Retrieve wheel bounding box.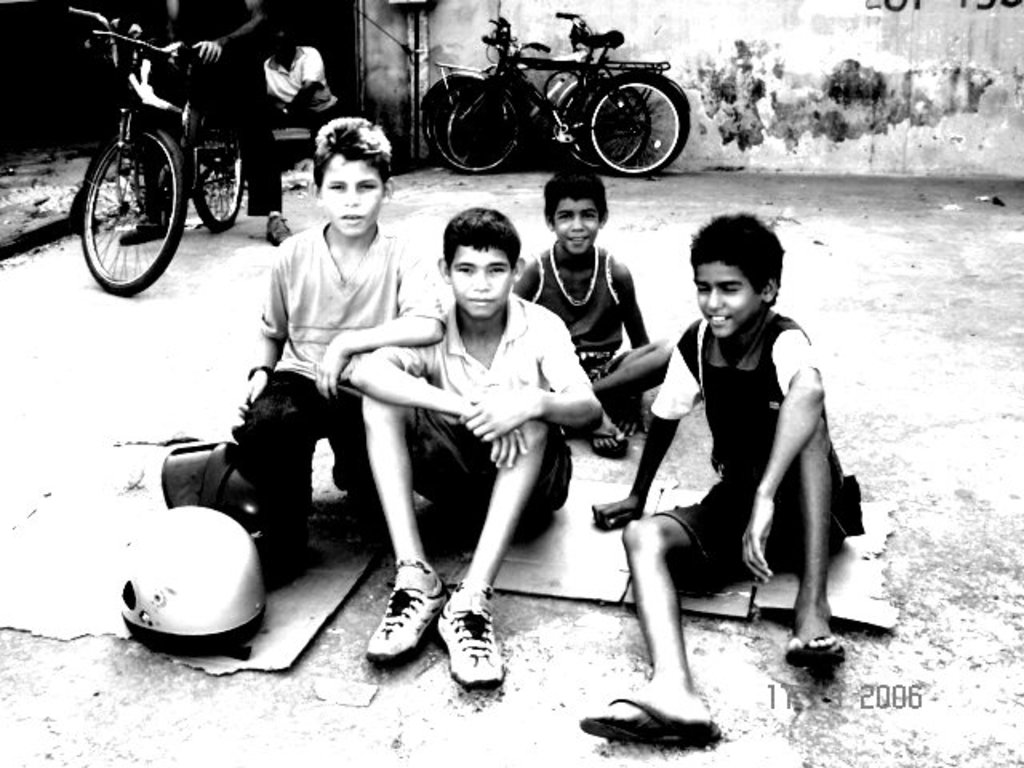
Bounding box: BBox(570, 70, 693, 171).
